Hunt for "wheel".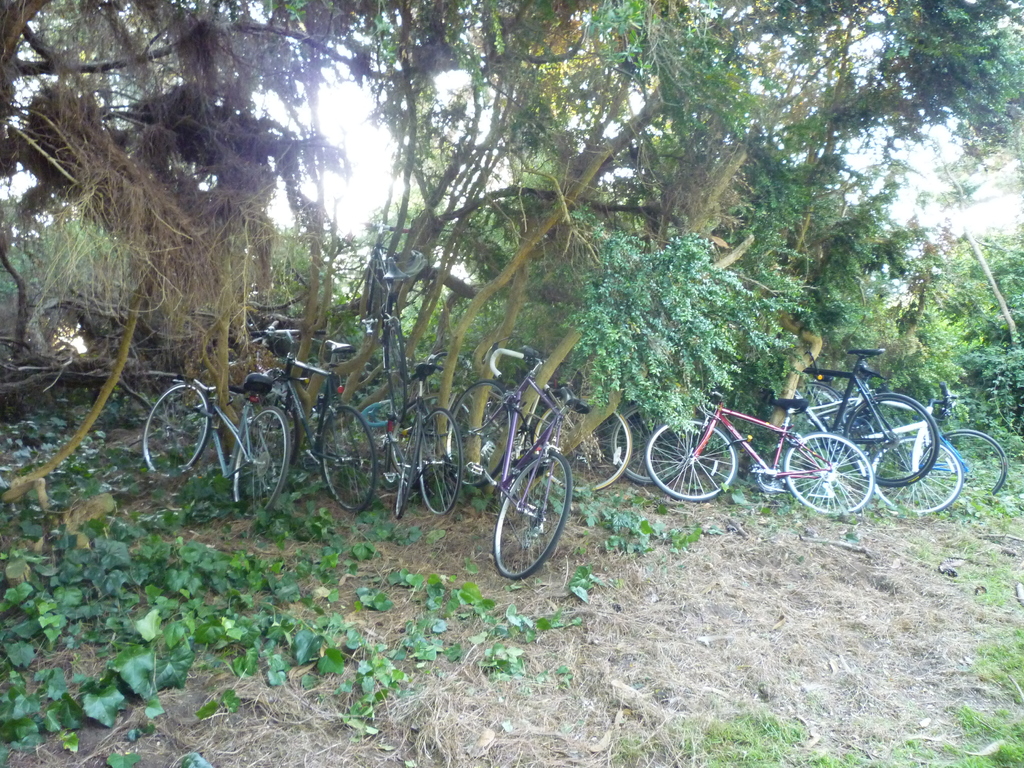
Hunted down at Rect(236, 408, 290, 518).
